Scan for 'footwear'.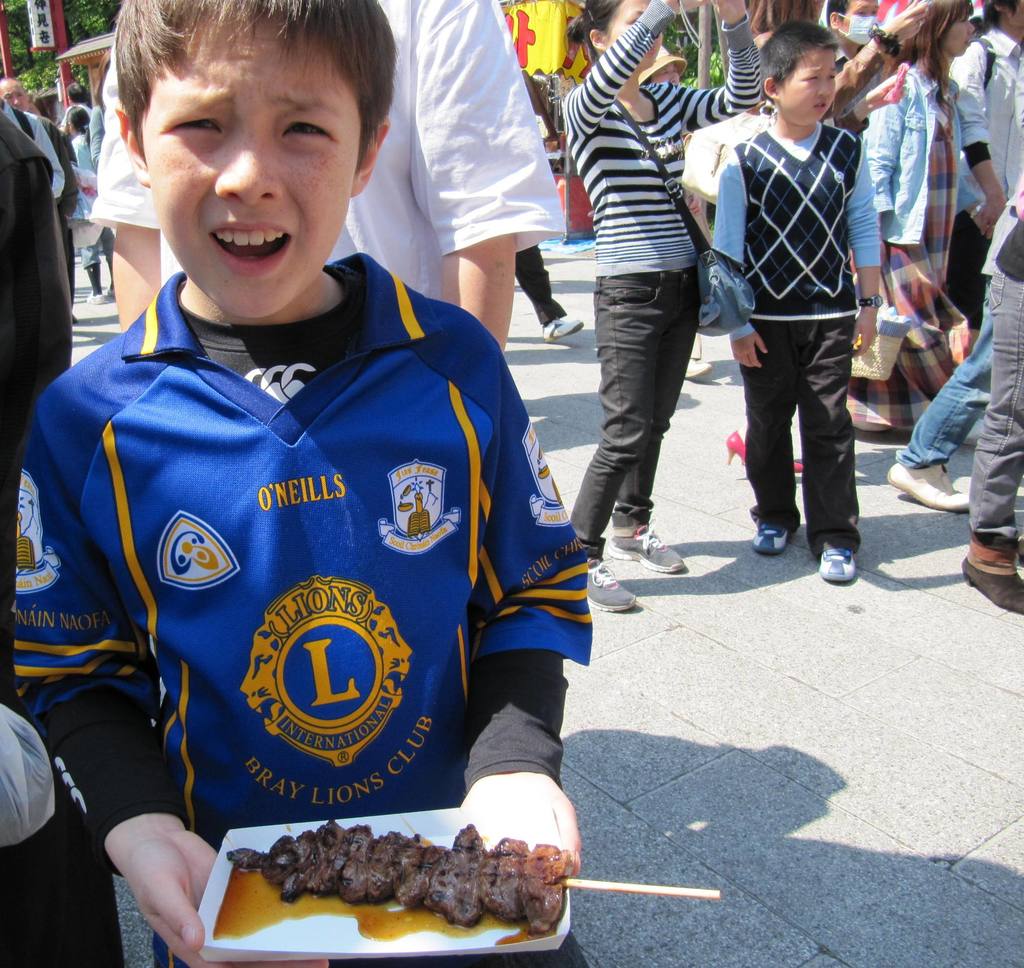
Scan result: [85, 289, 105, 305].
